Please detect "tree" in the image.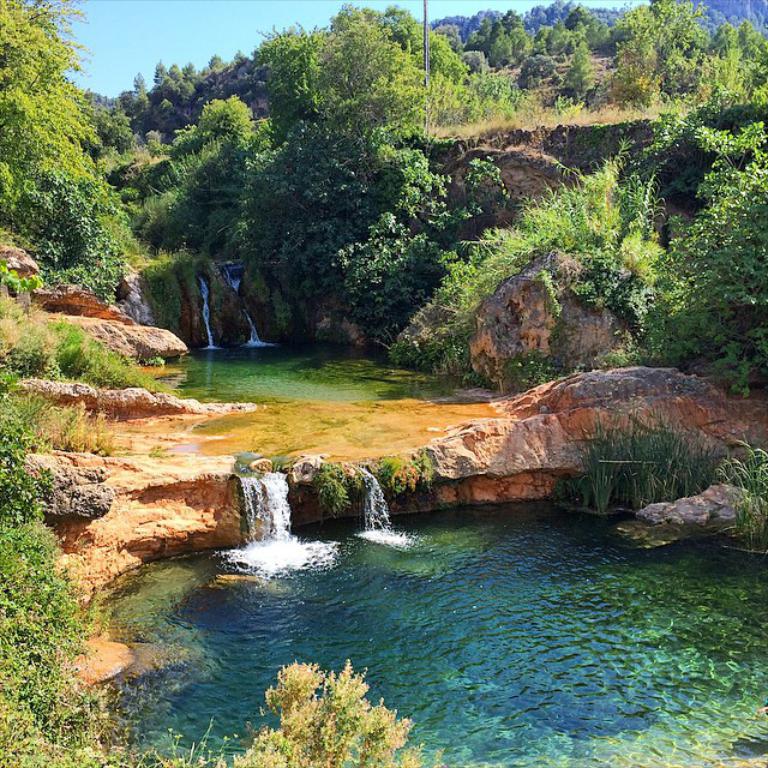
x1=560, y1=25, x2=616, y2=98.
